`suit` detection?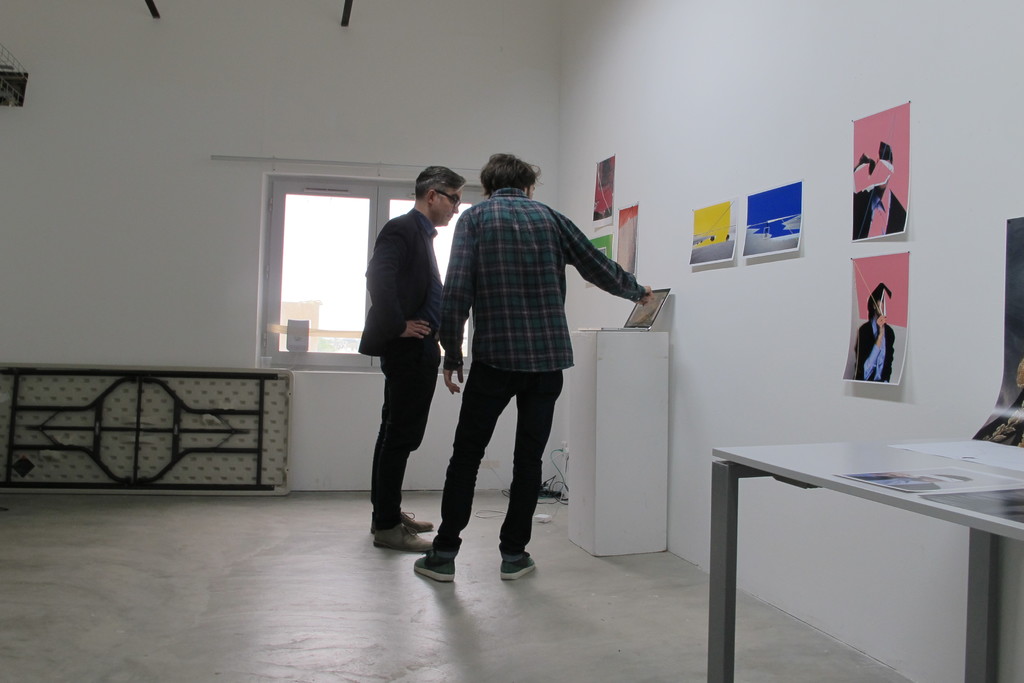
detection(353, 210, 443, 529)
